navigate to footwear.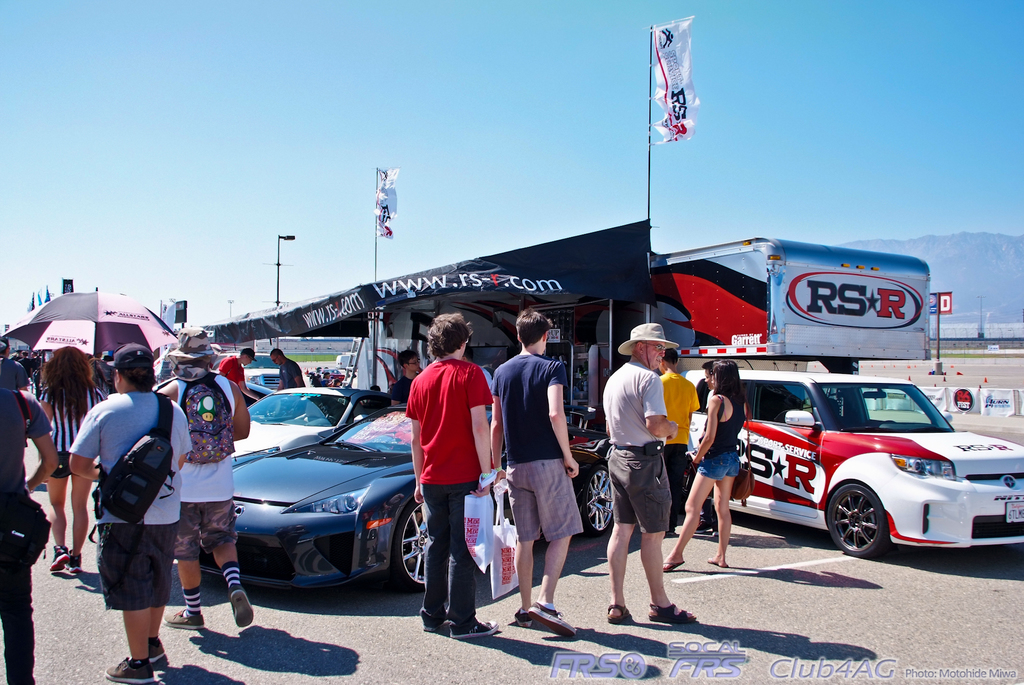
Navigation target: l=425, t=616, r=451, b=636.
